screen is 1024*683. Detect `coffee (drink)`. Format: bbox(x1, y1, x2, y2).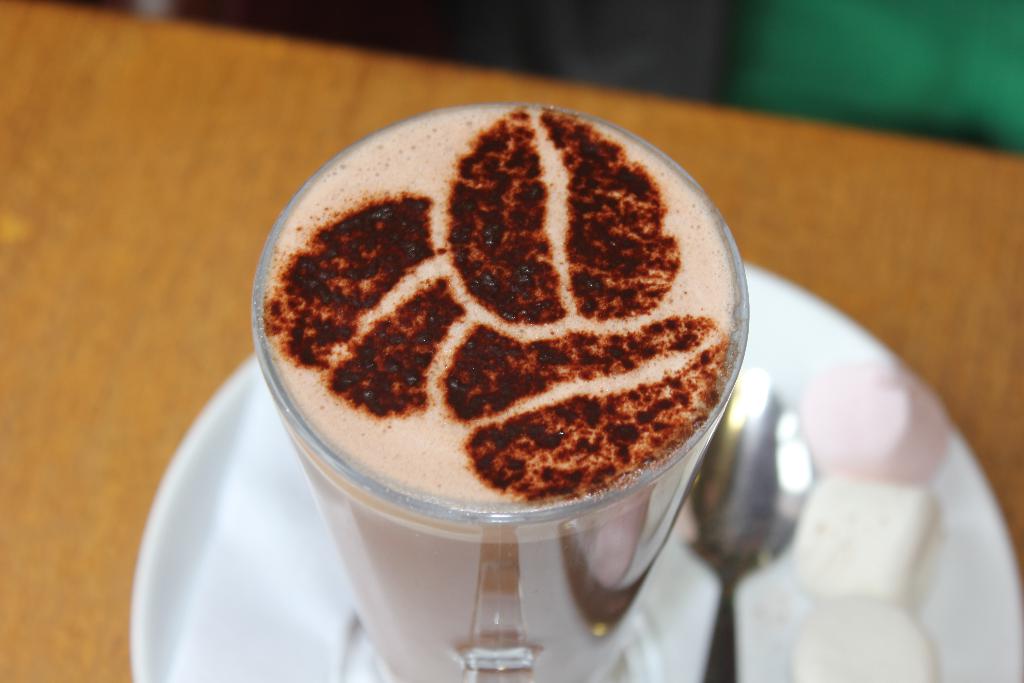
bbox(263, 110, 734, 682).
